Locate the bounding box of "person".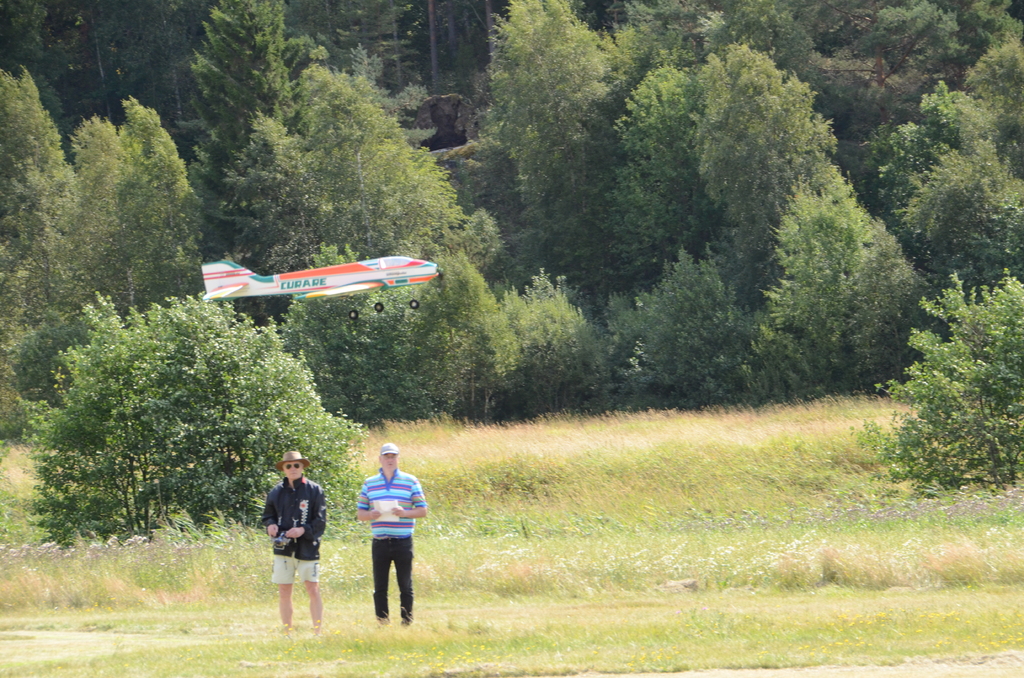
Bounding box: x1=263, y1=449, x2=327, y2=634.
